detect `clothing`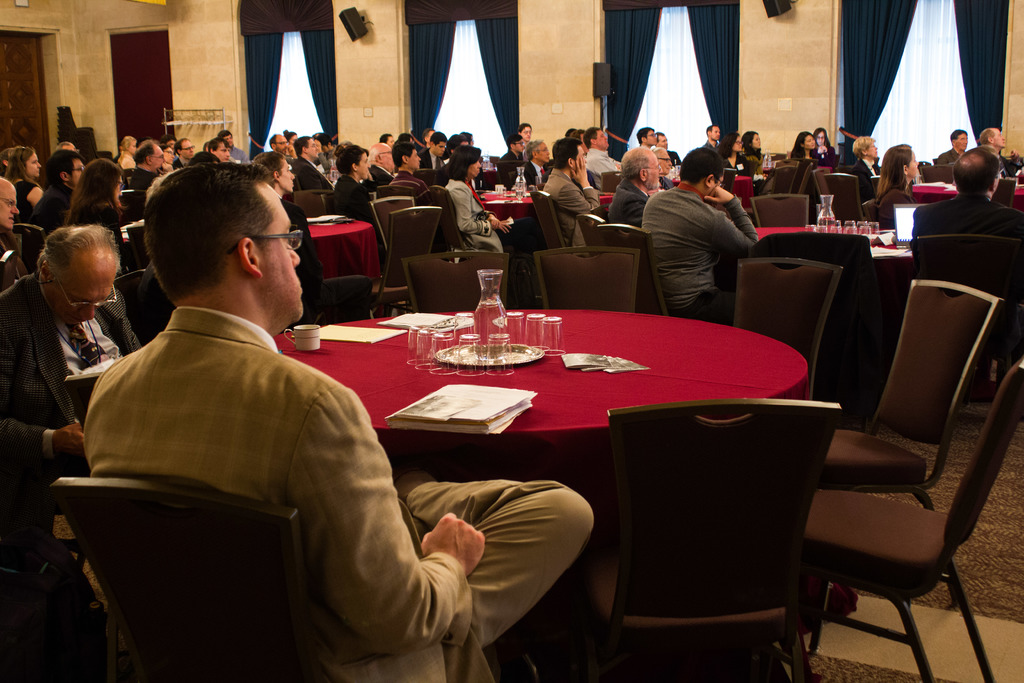
775:152:834:189
